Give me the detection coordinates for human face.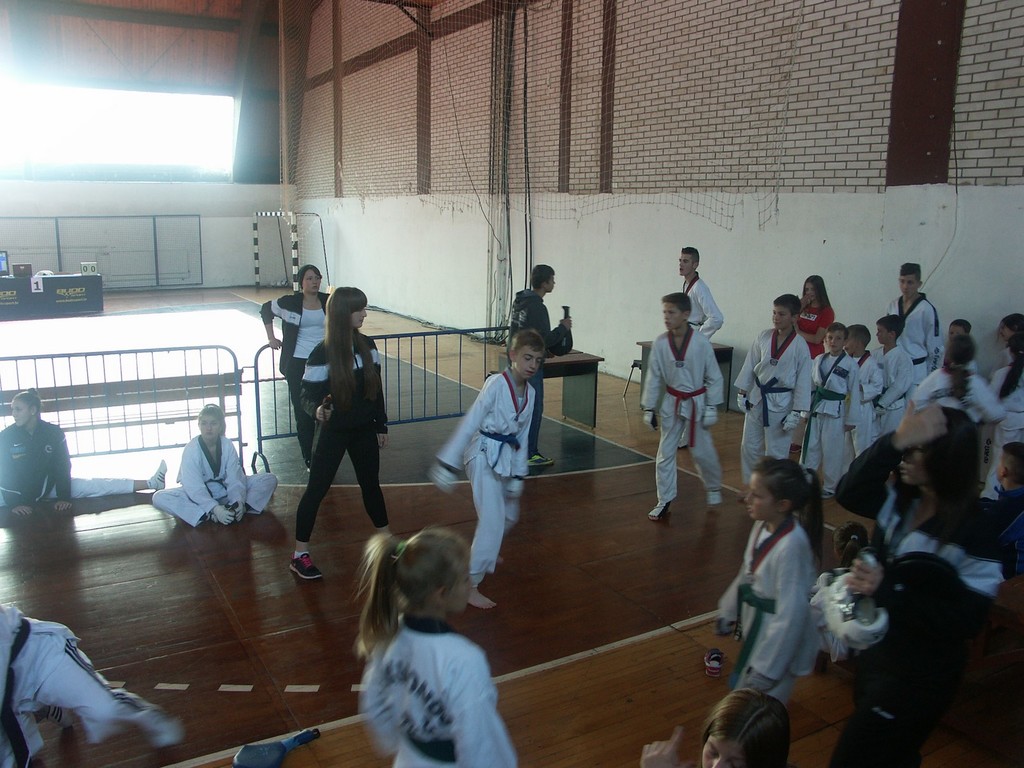
locate(300, 271, 320, 294).
